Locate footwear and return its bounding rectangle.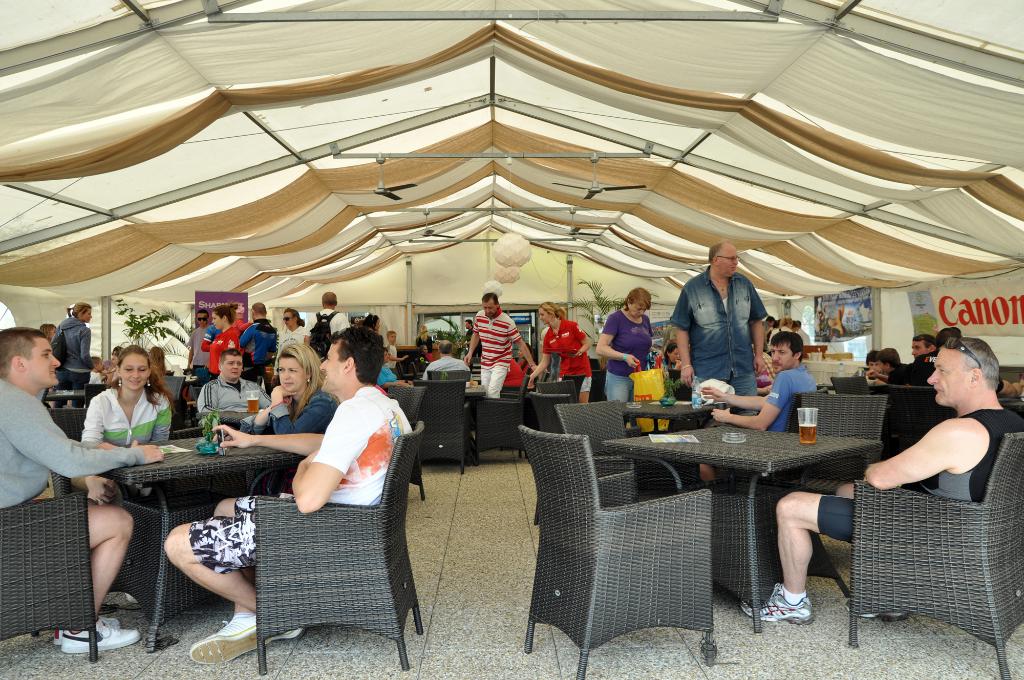
(846,607,905,620).
